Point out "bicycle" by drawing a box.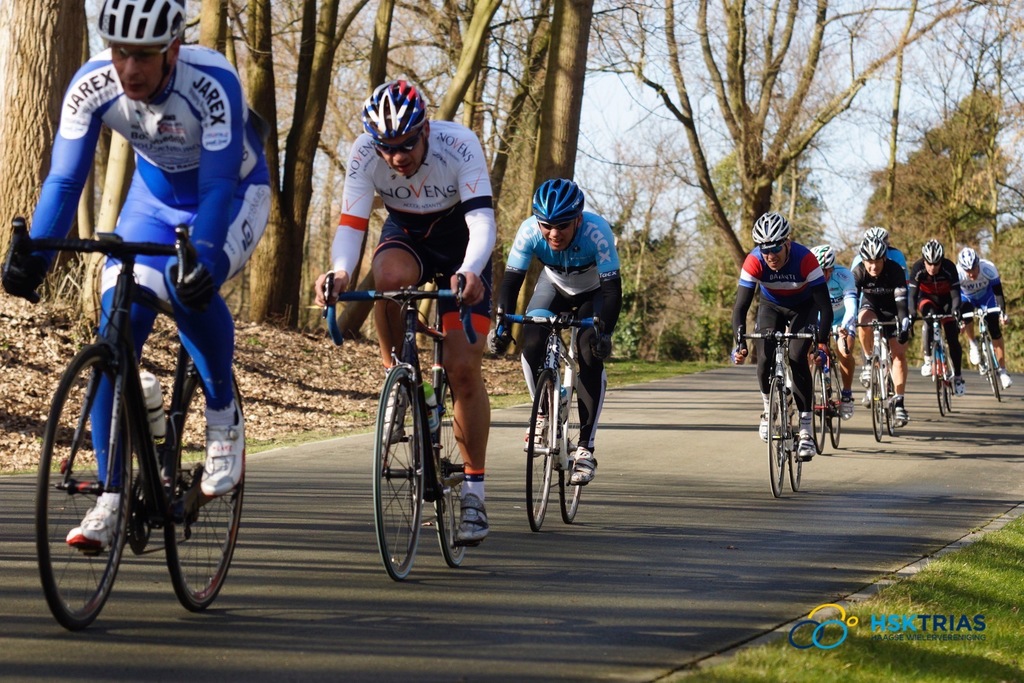
733/326/832/497.
